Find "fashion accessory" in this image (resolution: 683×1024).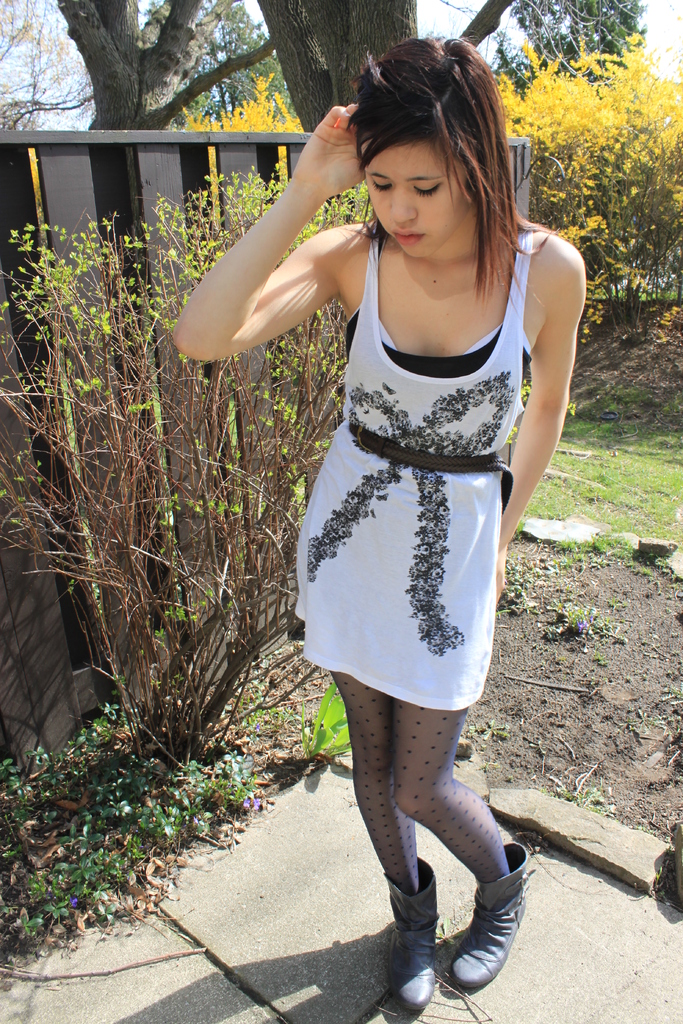
383 856 439 1015.
